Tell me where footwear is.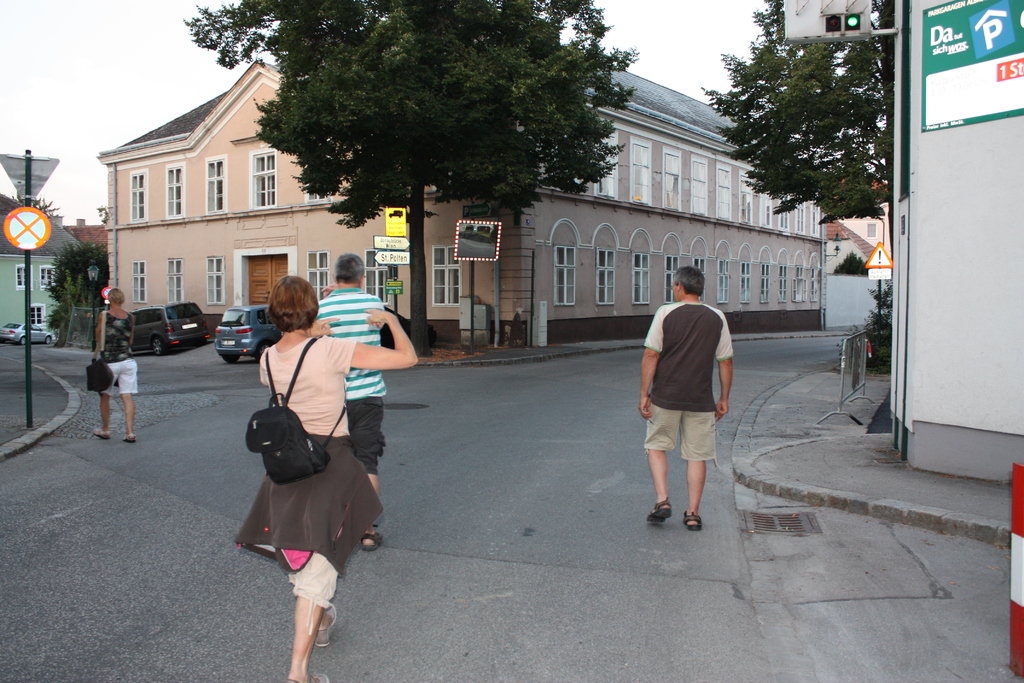
footwear is at 319 600 336 648.
